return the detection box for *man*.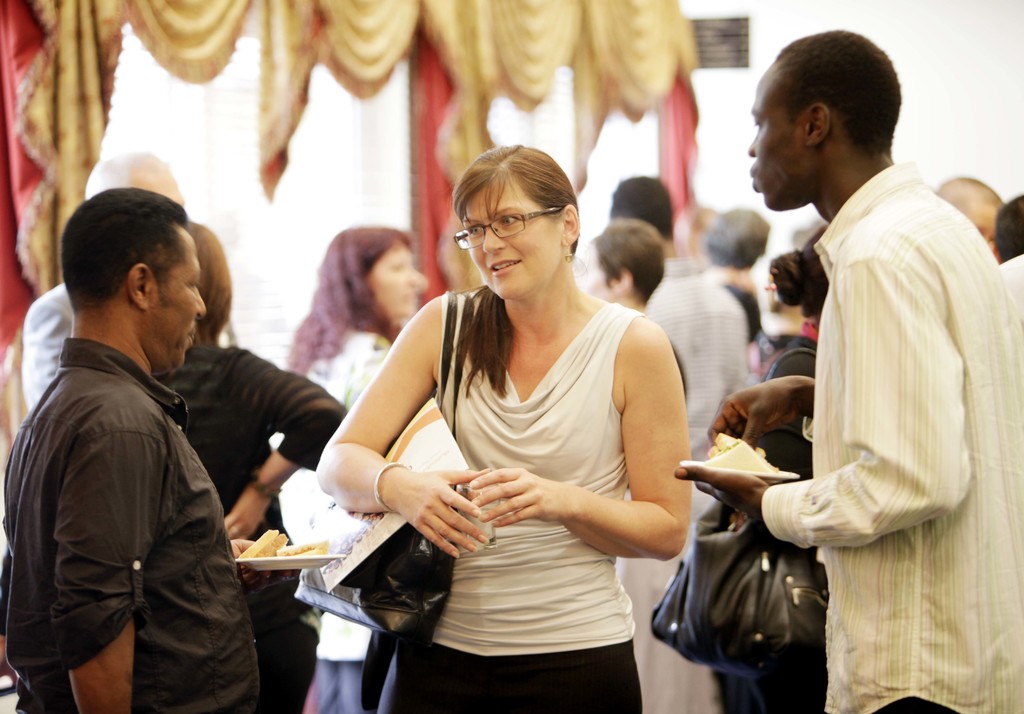
601/175/761/713.
